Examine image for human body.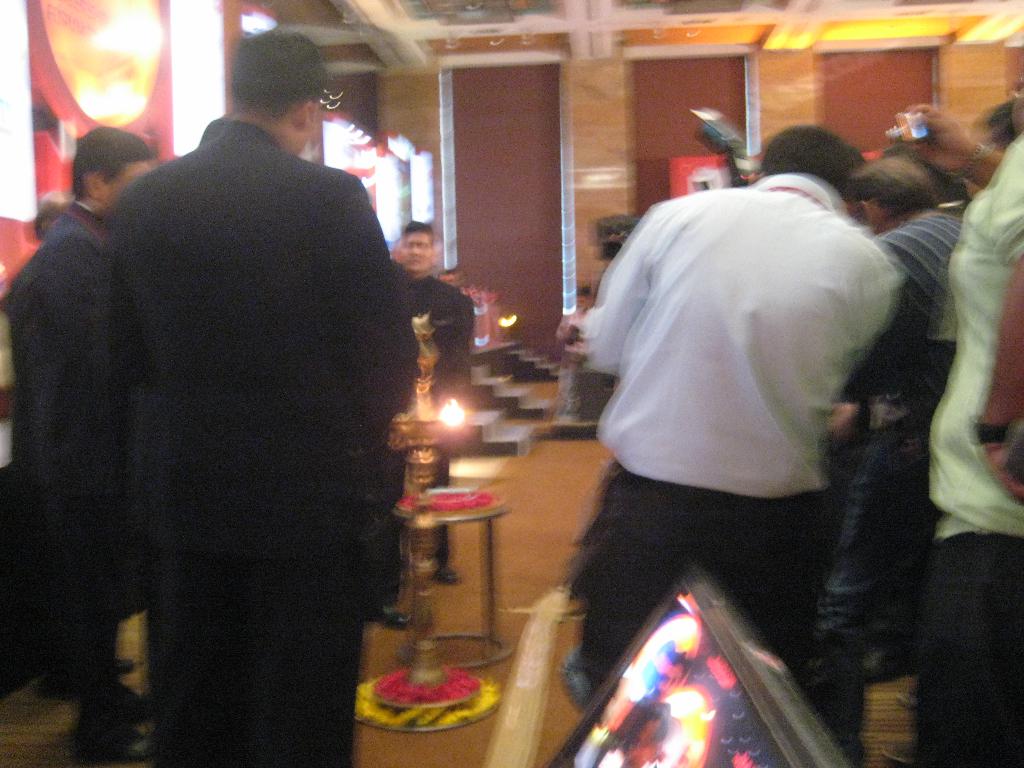
Examination result: <bbox>382, 216, 476, 584</bbox>.
